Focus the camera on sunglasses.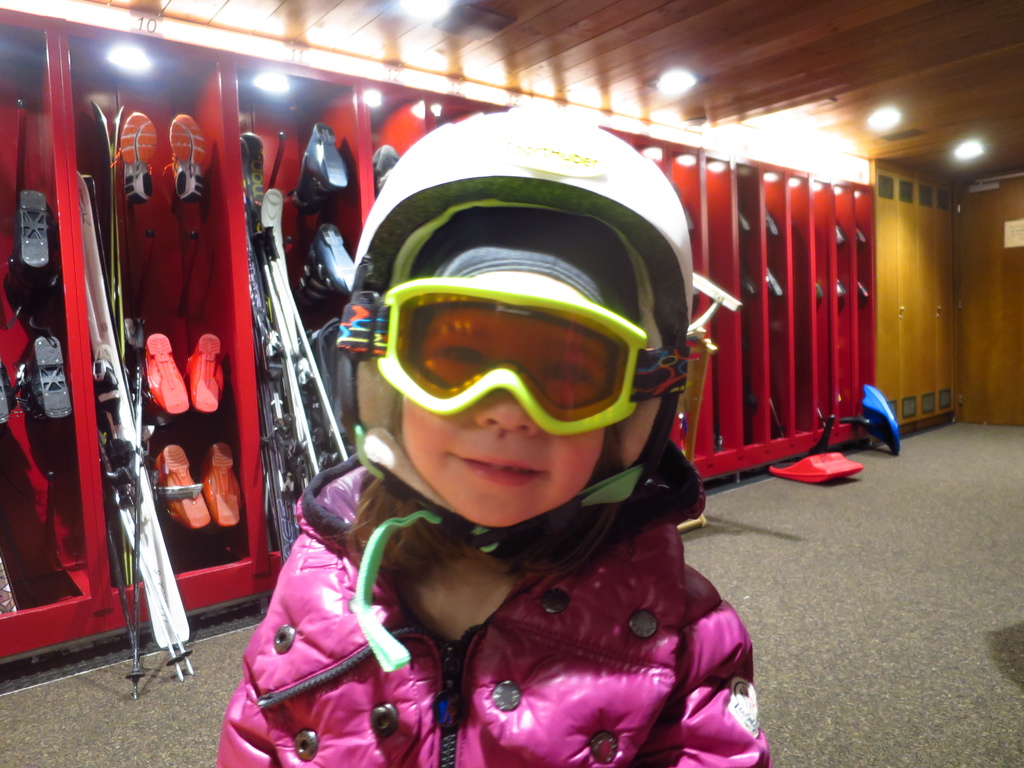
Focus region: bbox=(339, 280, 692, 433).
